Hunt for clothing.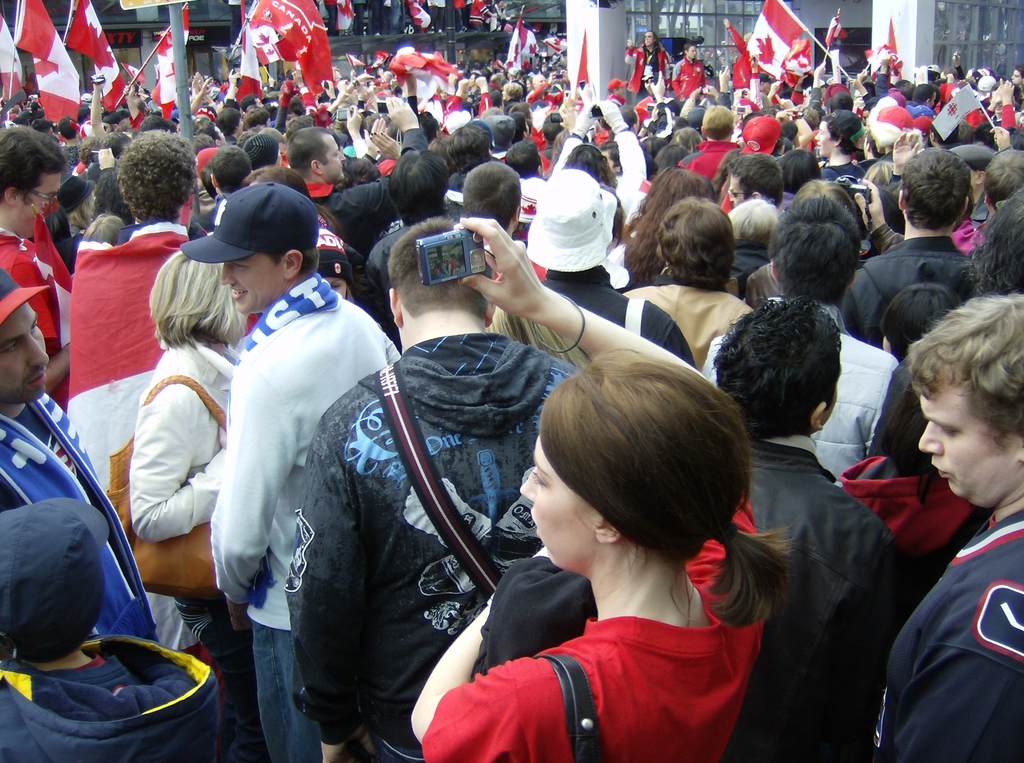
Hunted down at box(136, 339, 252, 756).
